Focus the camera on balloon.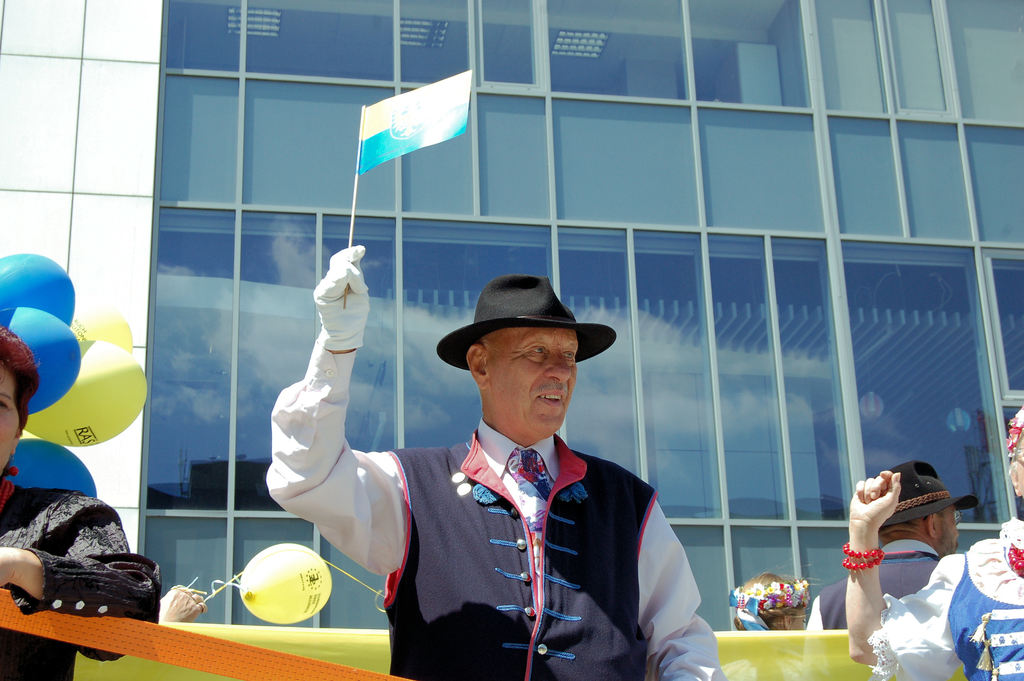
Focus region: <bbox>240, 543, 334, 625</bbox>.
